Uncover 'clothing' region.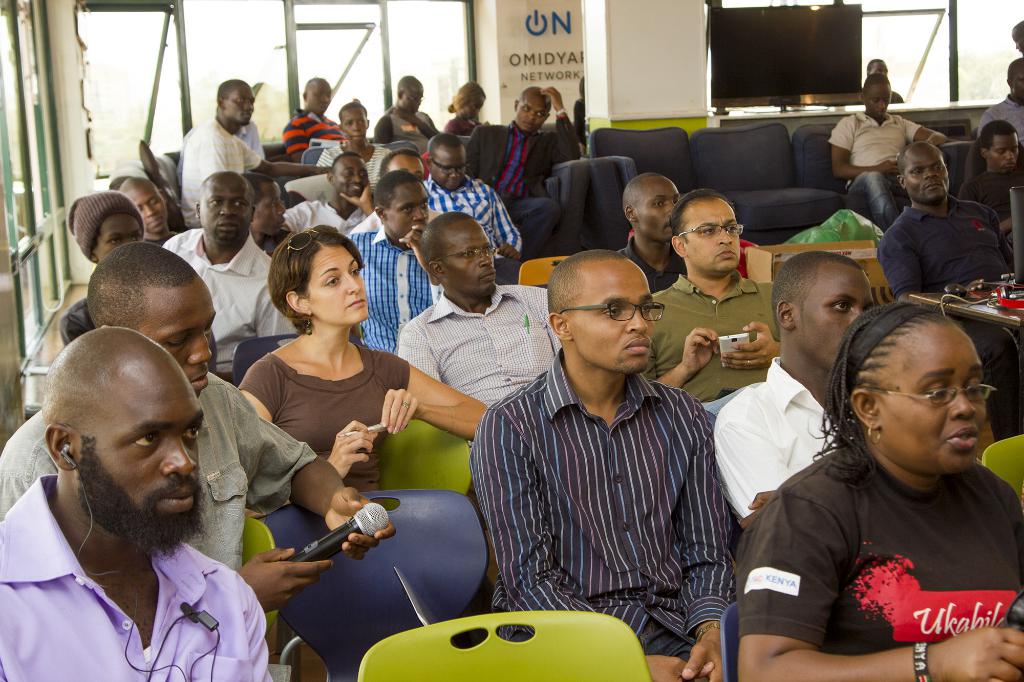
Uncovered: (left=738, top=434, right=1023, bottom=681).
